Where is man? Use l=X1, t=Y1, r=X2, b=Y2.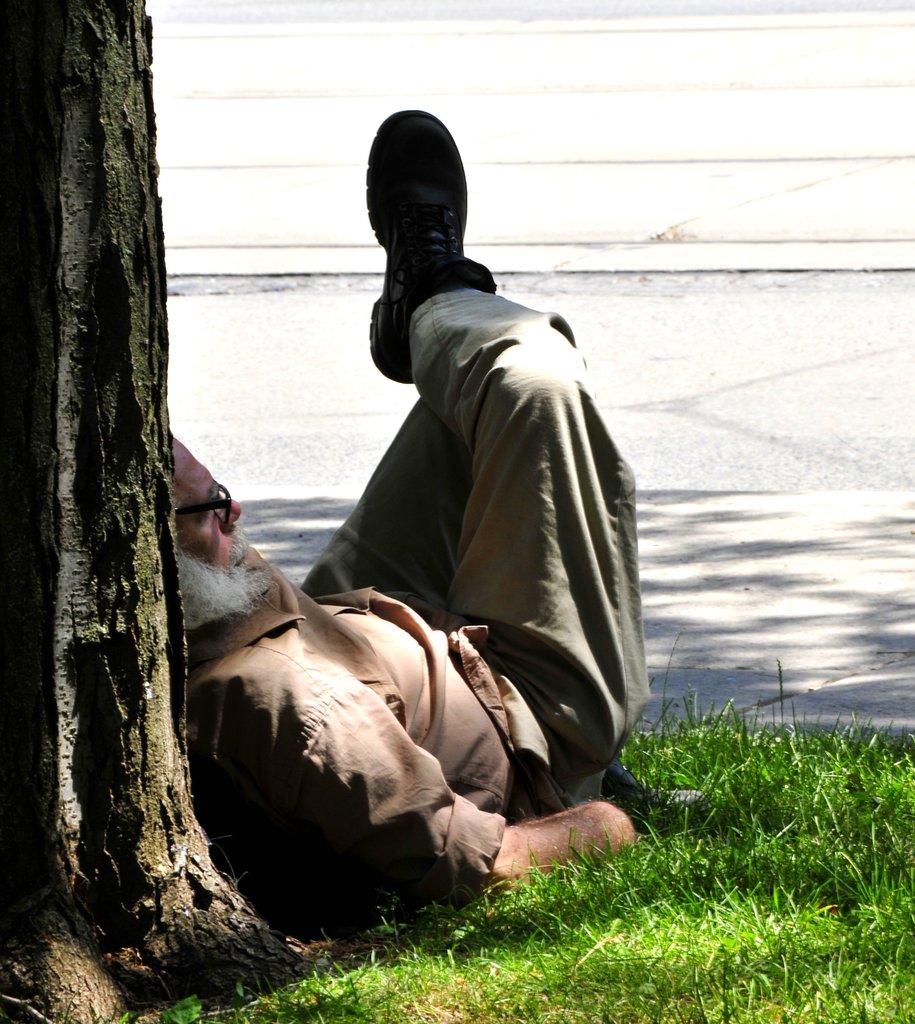
l=155, t=150, r=666, b=986.
